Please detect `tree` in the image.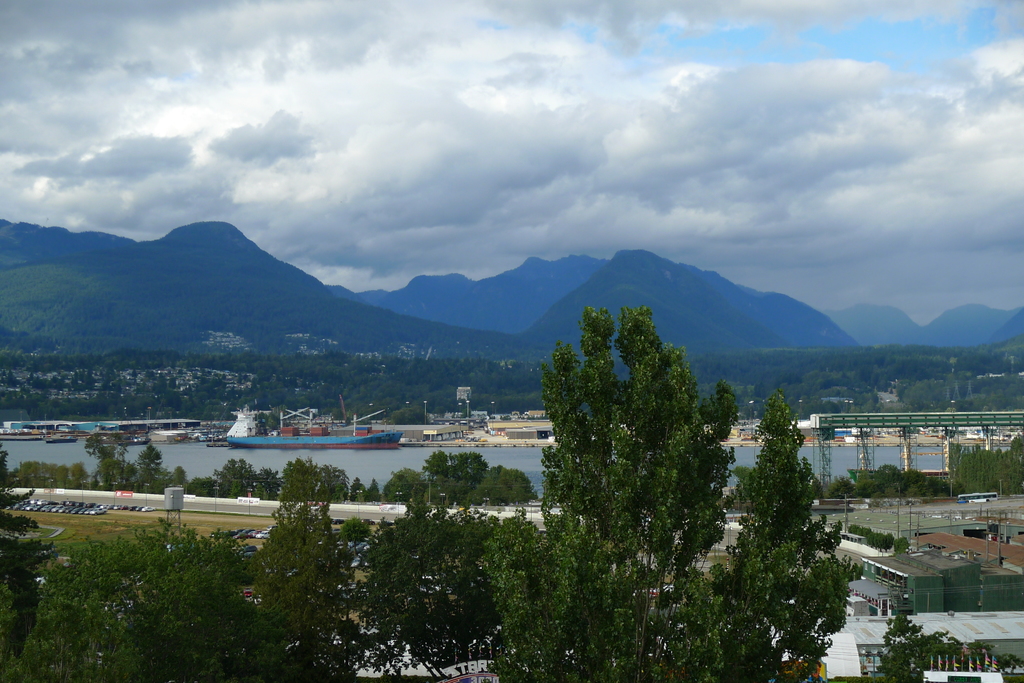
883:593:1023:682.
